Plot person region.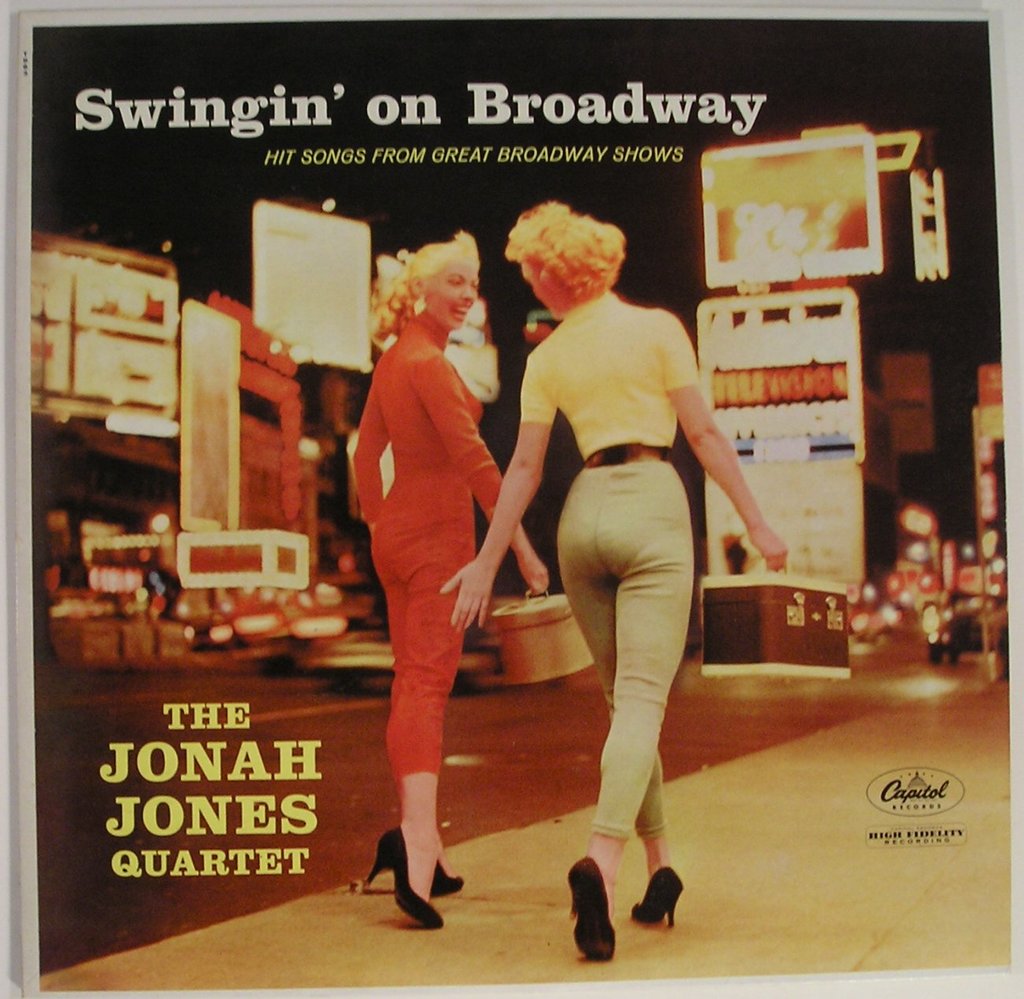
Plotted at {"left": 343, "top": 214, "right": 515, "bottom": 929}.
